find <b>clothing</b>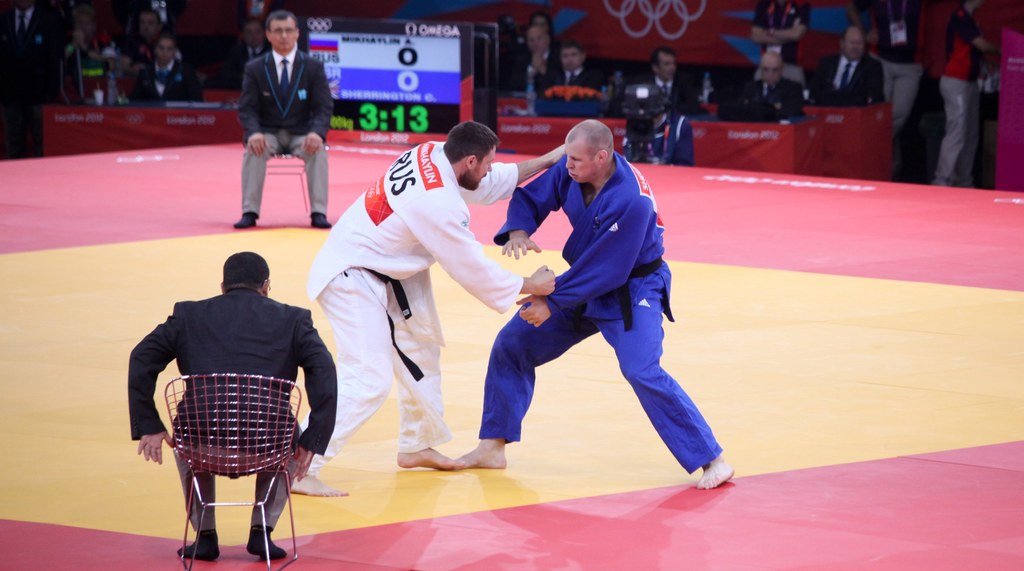
x1=747 y1=0 x2=801 y2=51
